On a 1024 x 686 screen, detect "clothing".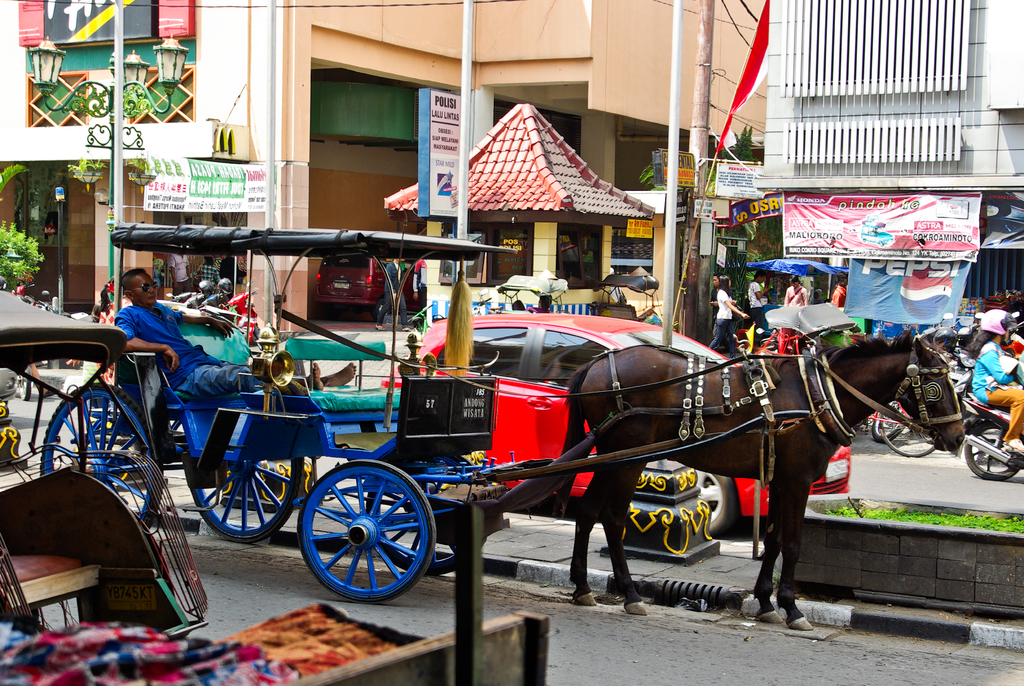
<region>707, 288, 741, 357</region>.
